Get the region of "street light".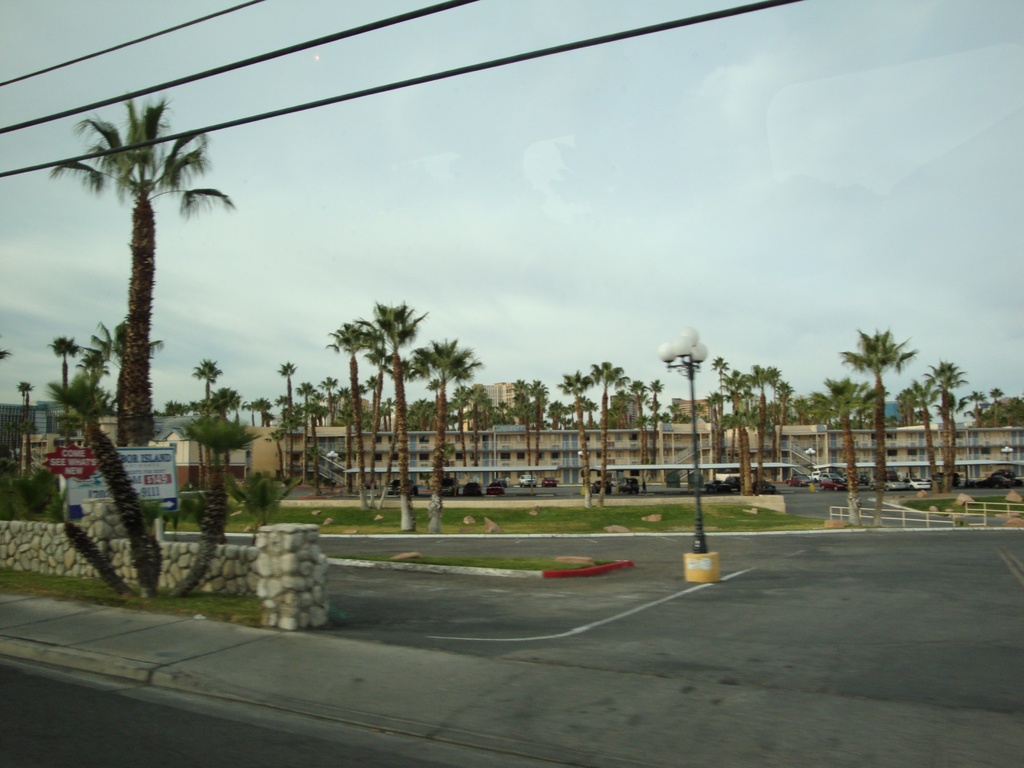
628,304,752,548.
